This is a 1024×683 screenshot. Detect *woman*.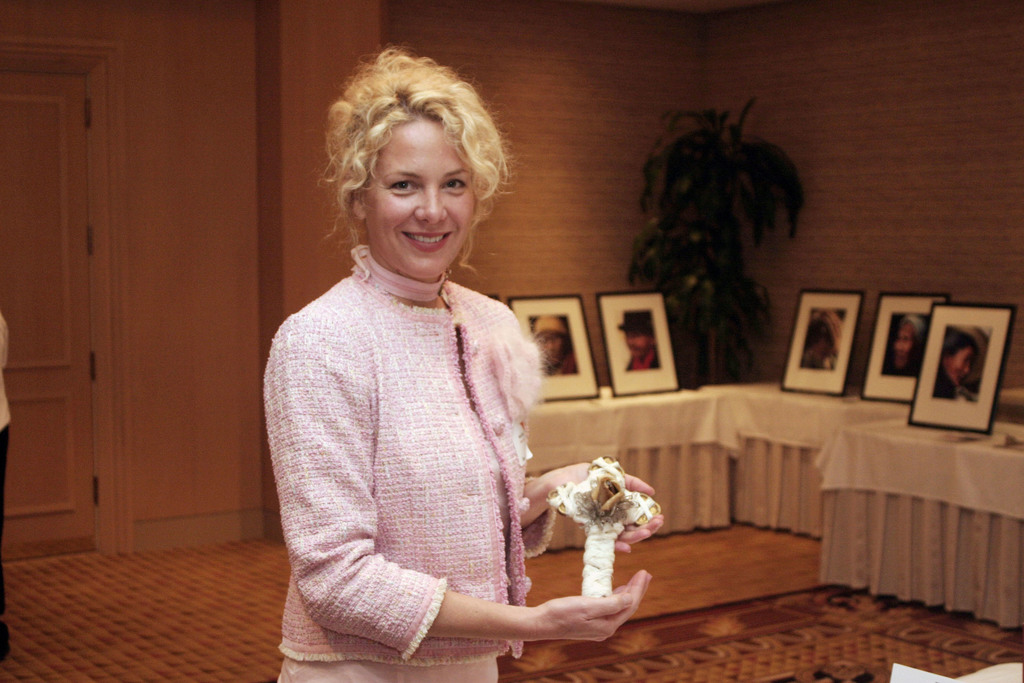
l=253, t=33, r=571, b=673.
